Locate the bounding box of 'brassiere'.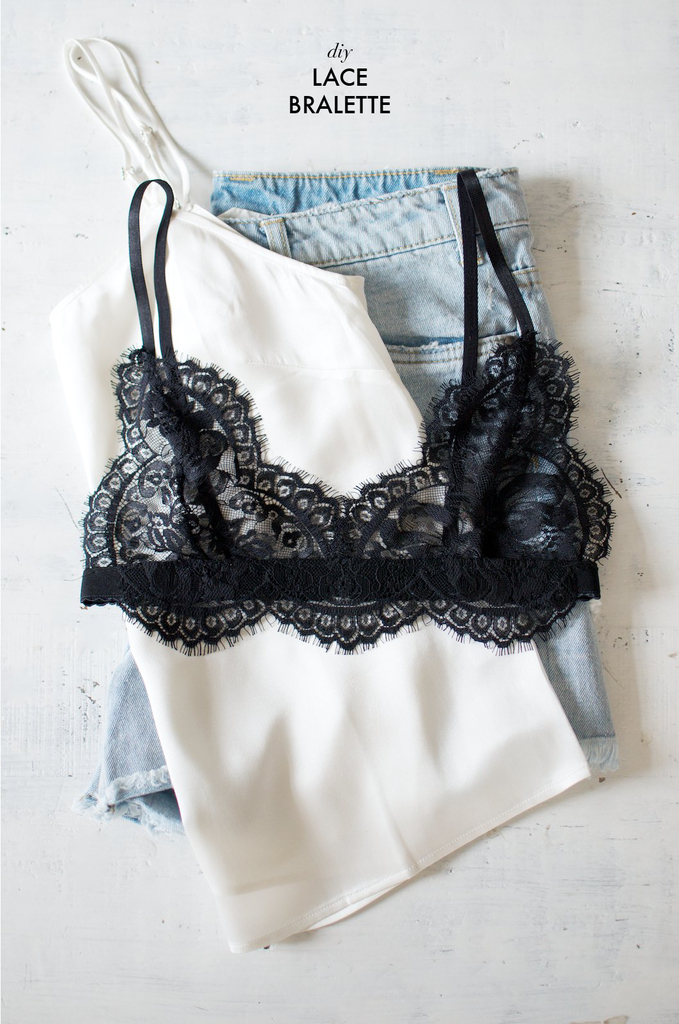
Bounding box: <box>72,171,618,660</box>.
